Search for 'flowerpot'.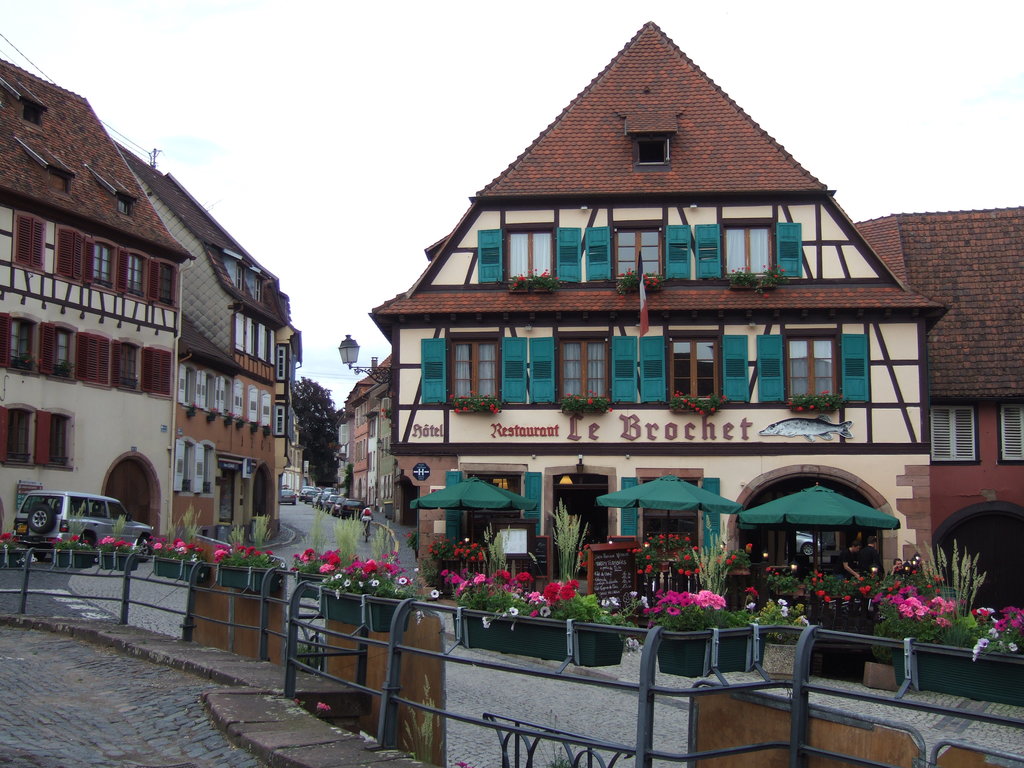
Found at rect(216, 564, 283, 591).
